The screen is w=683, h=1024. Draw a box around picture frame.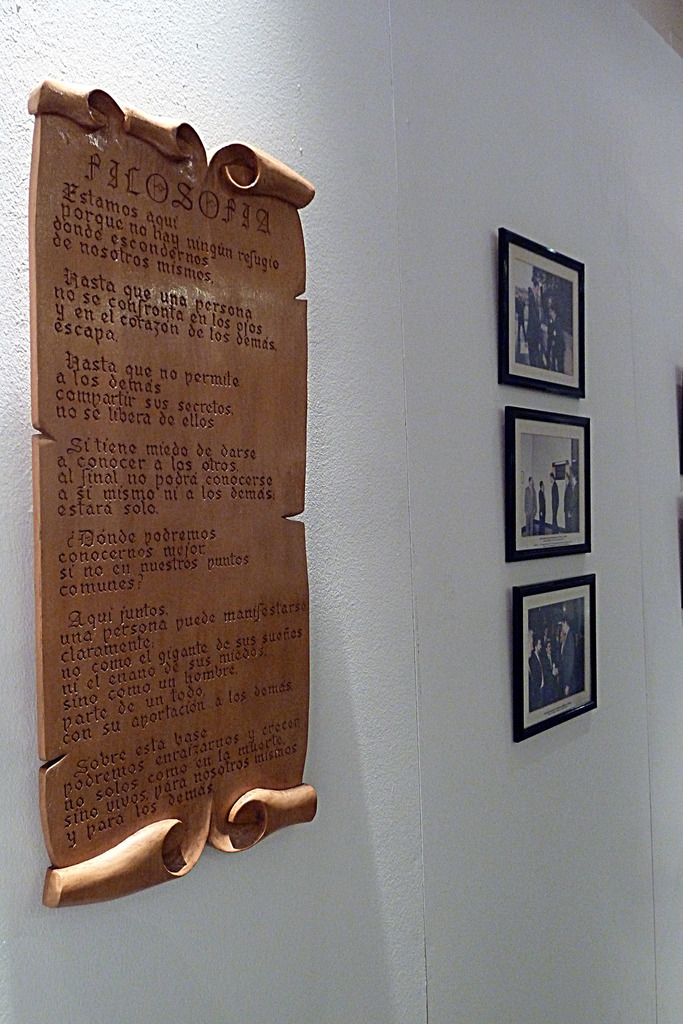
left=674, top=358, right=682, bottom=484.
